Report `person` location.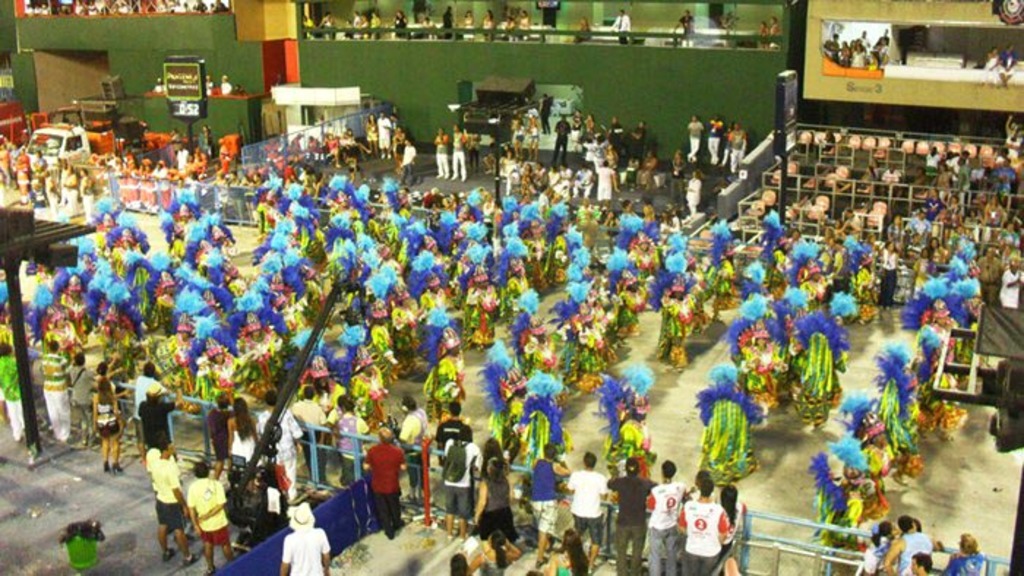
Report: x1=762 y1=10 x2=778 y2=47.
